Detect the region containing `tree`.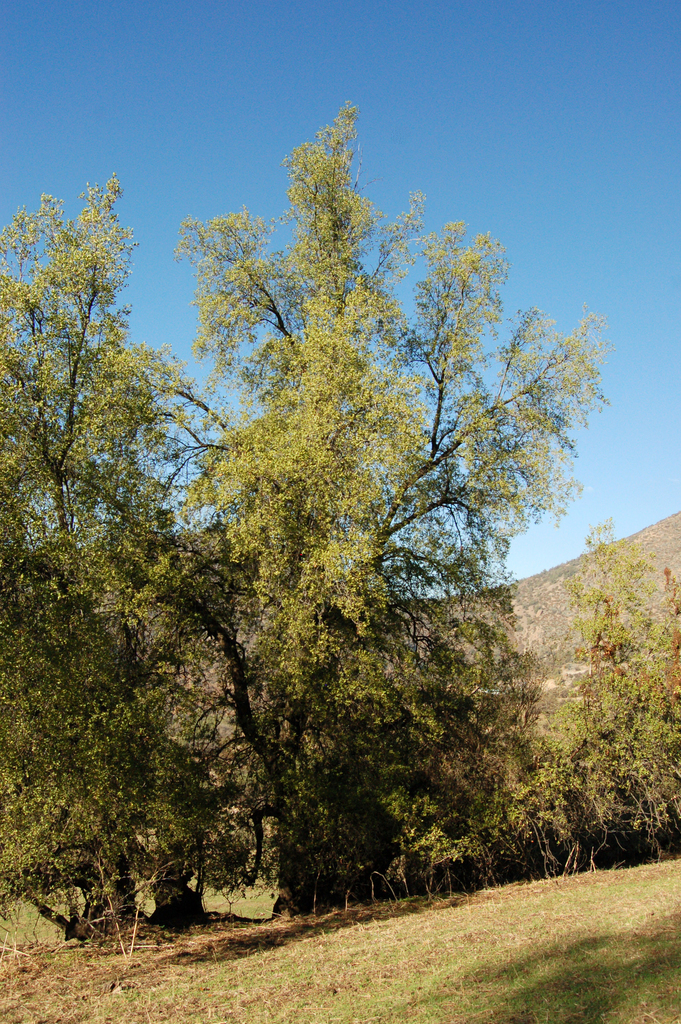
detection(0, 88, 622, 954).
